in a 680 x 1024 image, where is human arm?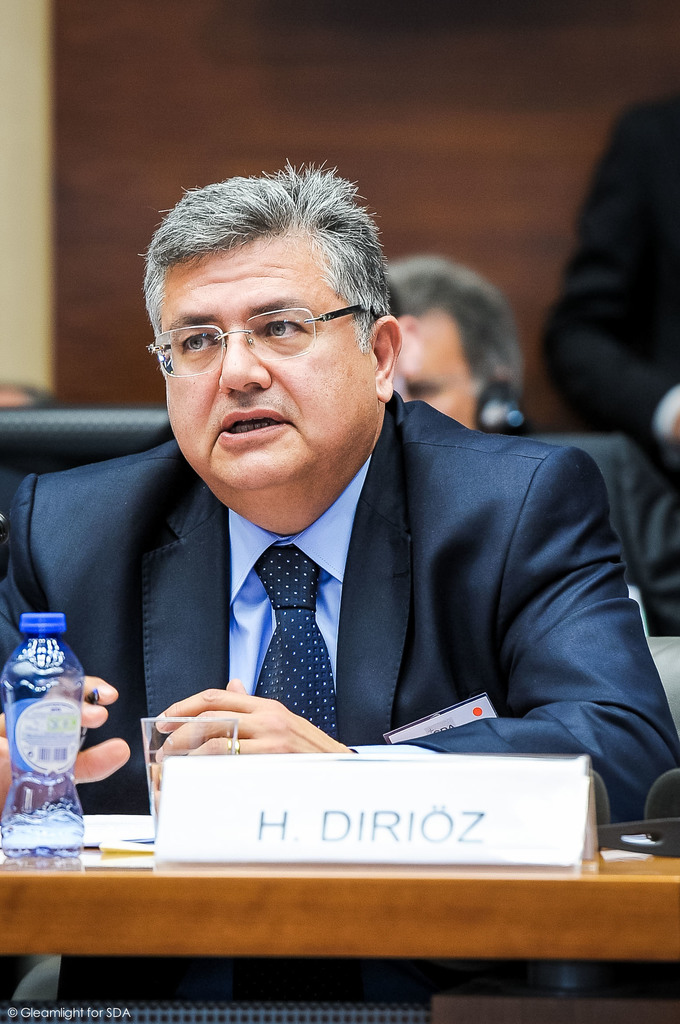
0,475,128,813.
